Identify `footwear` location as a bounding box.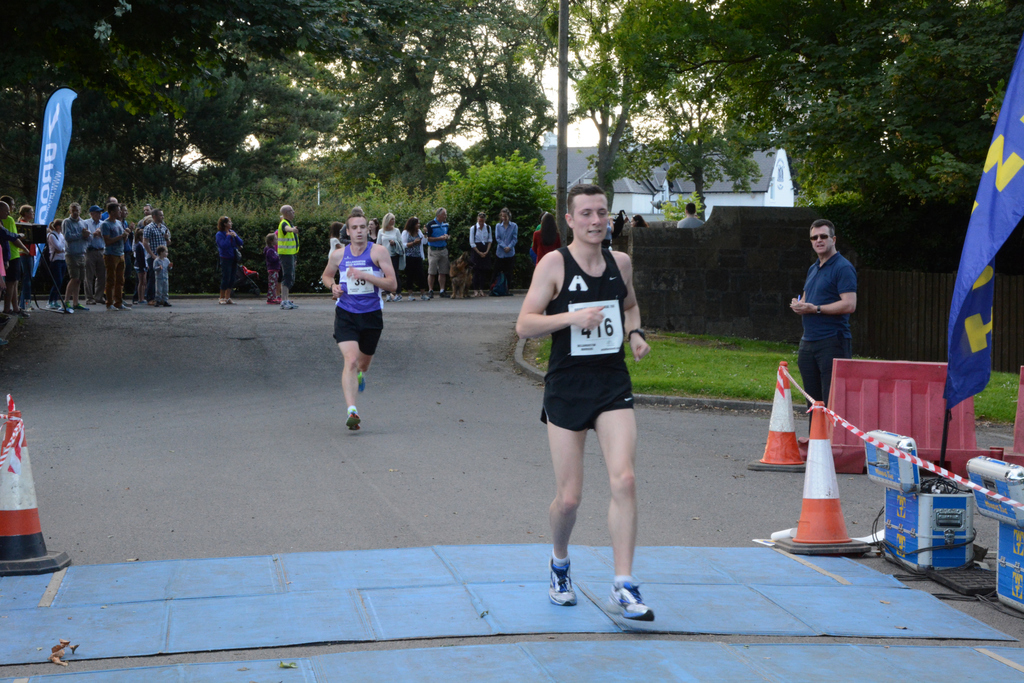
box(356, 367, 371, 404).
